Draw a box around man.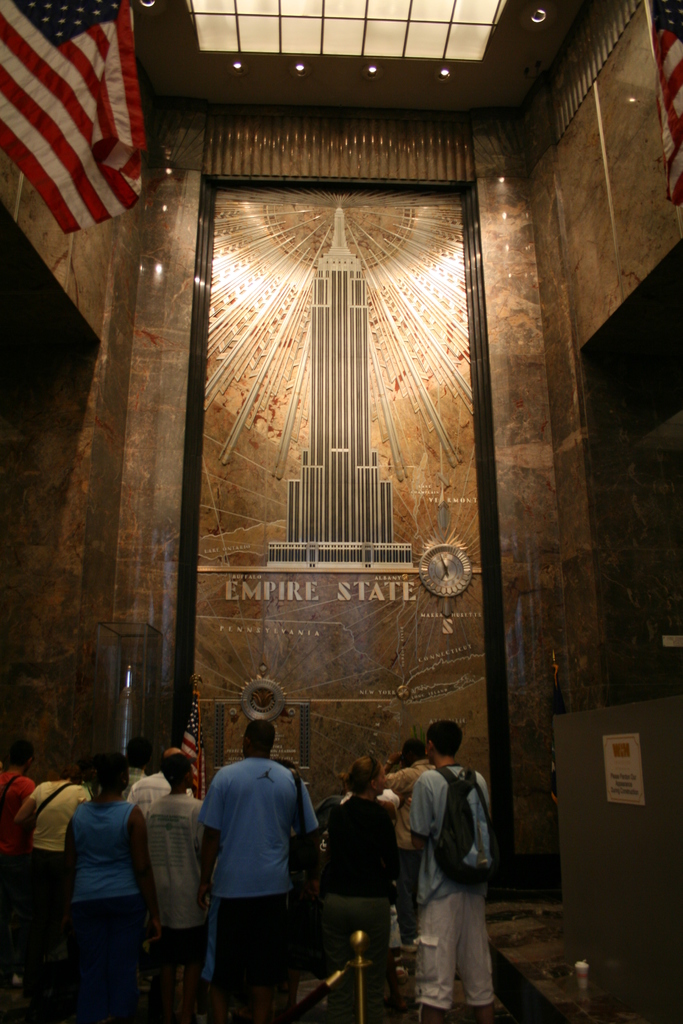
x1=374, y1=729, x2=431, y2=970.
